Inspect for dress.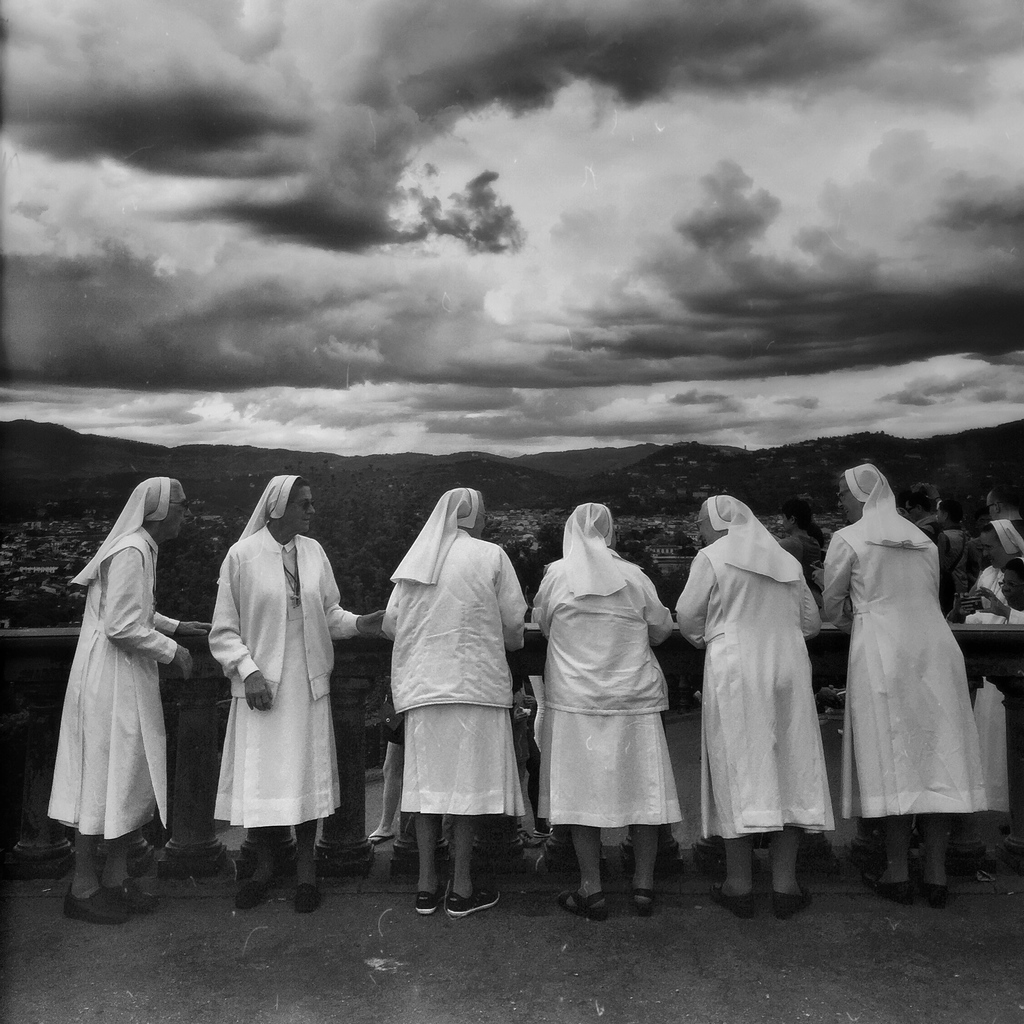
Inspection: left=216, top=534, right=340, bottom=826.
